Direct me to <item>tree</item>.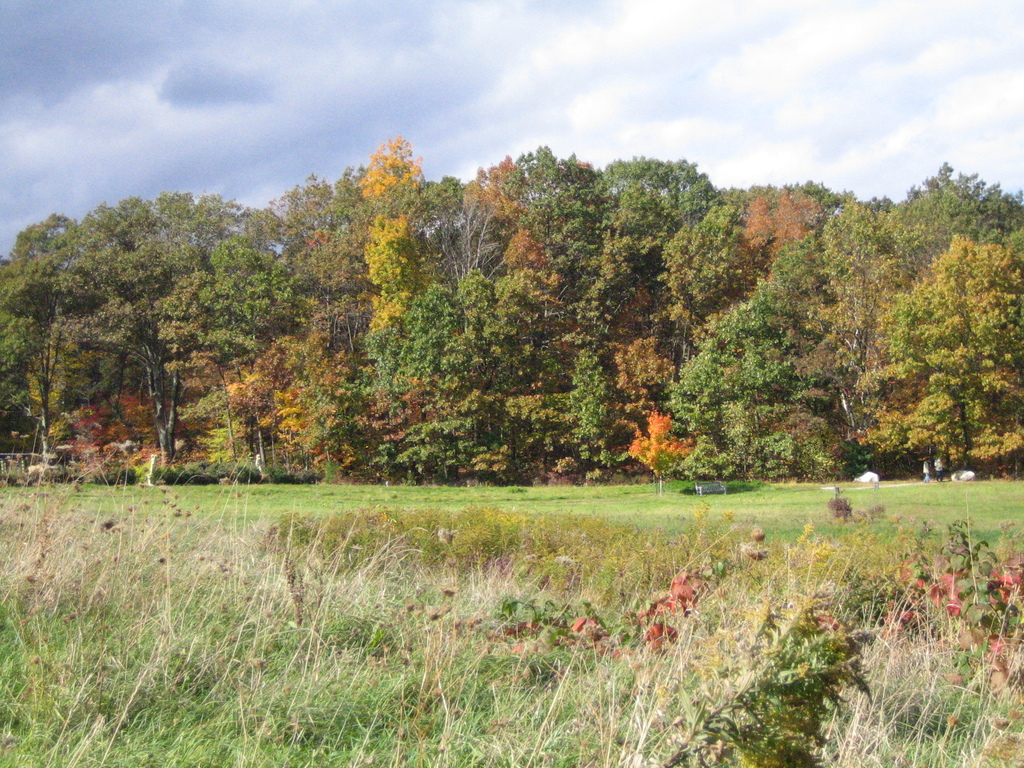
Direction: {"left": 216, "top": 307, "right": 341, "bottom": 479}.
